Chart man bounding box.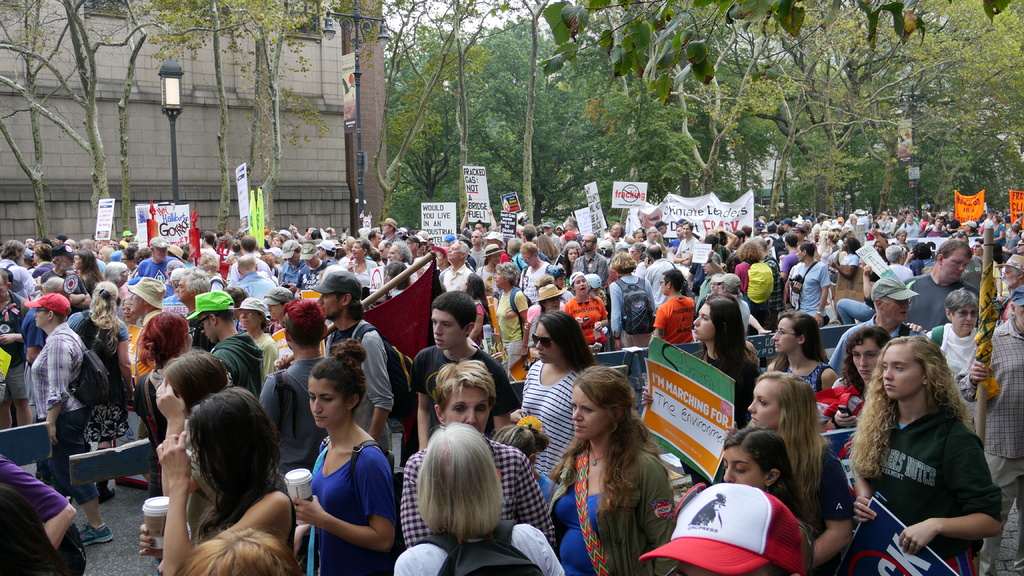
Charted: {"left": 137, "top": 241, "right": 179, "bottom": 297}.
